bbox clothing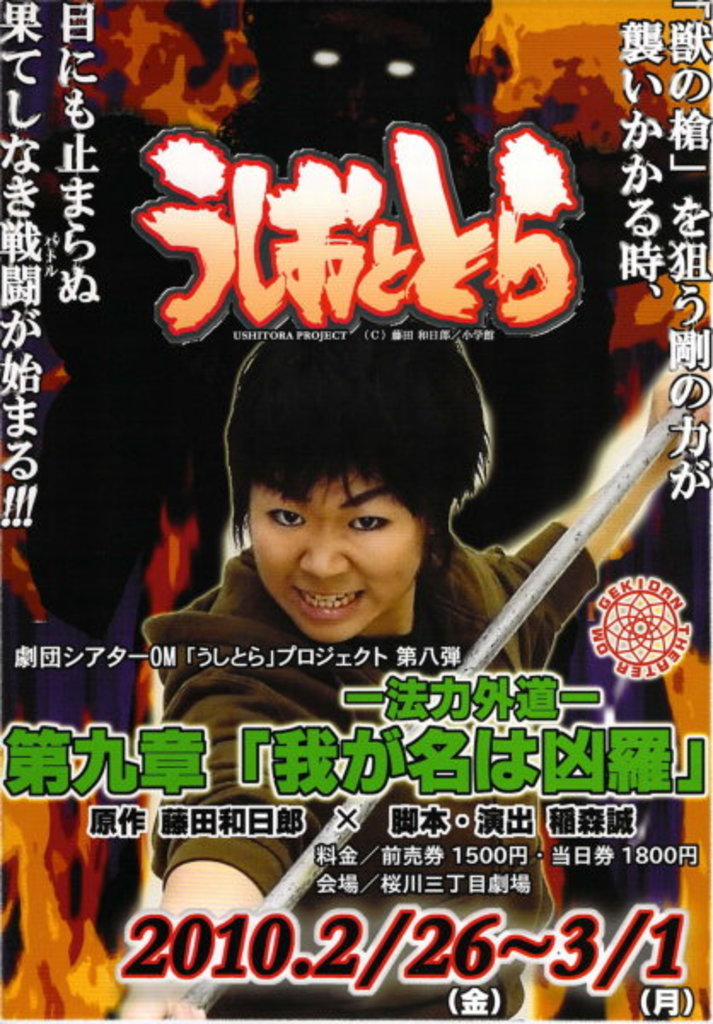
BBox(165, 555, 602, 1022)
